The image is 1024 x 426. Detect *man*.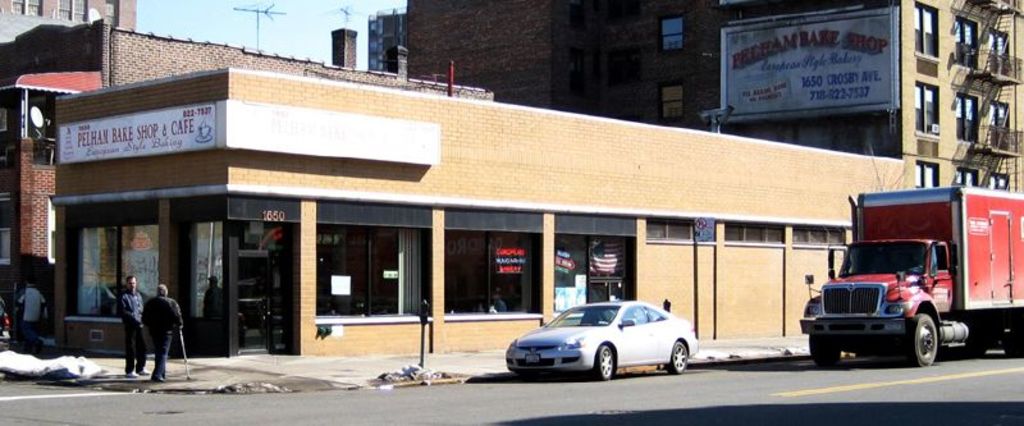
Detection: (12,279,47,345).
